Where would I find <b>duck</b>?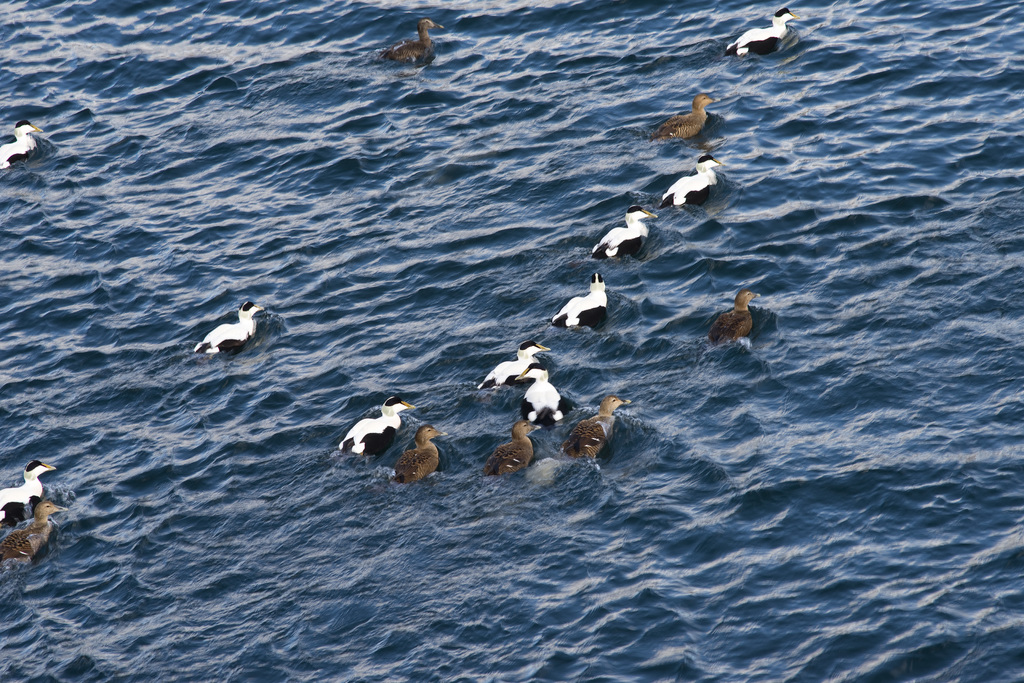
At [391, 428, 446, 485].
